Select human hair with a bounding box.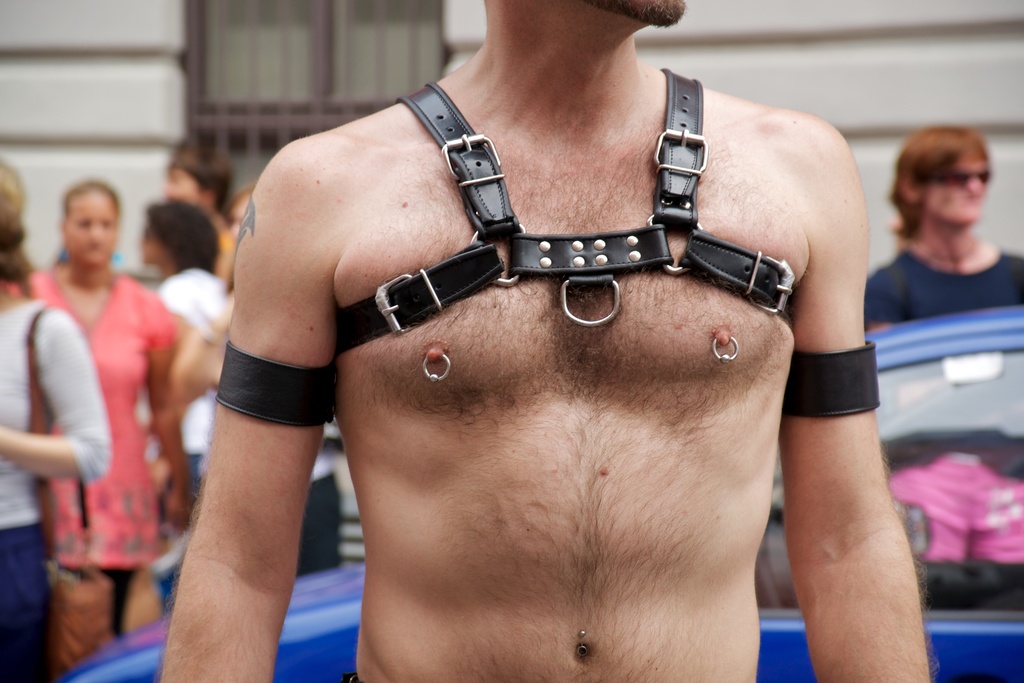
57/175/122/218.
